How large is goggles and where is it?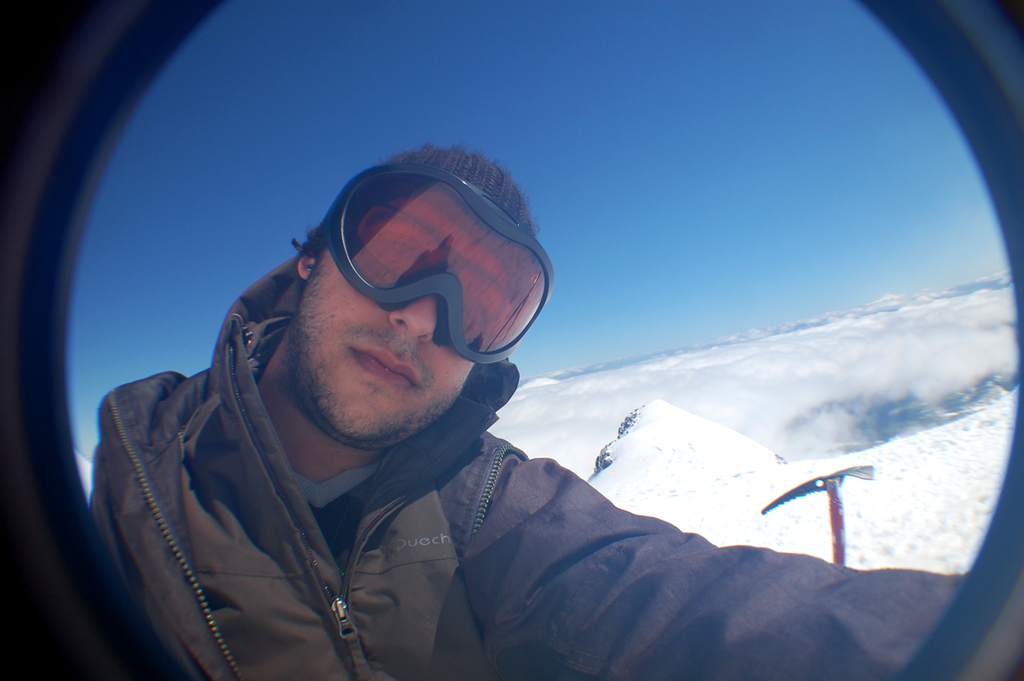
Bounding box: x1=293, y1=175, x2=551, y2=354.
